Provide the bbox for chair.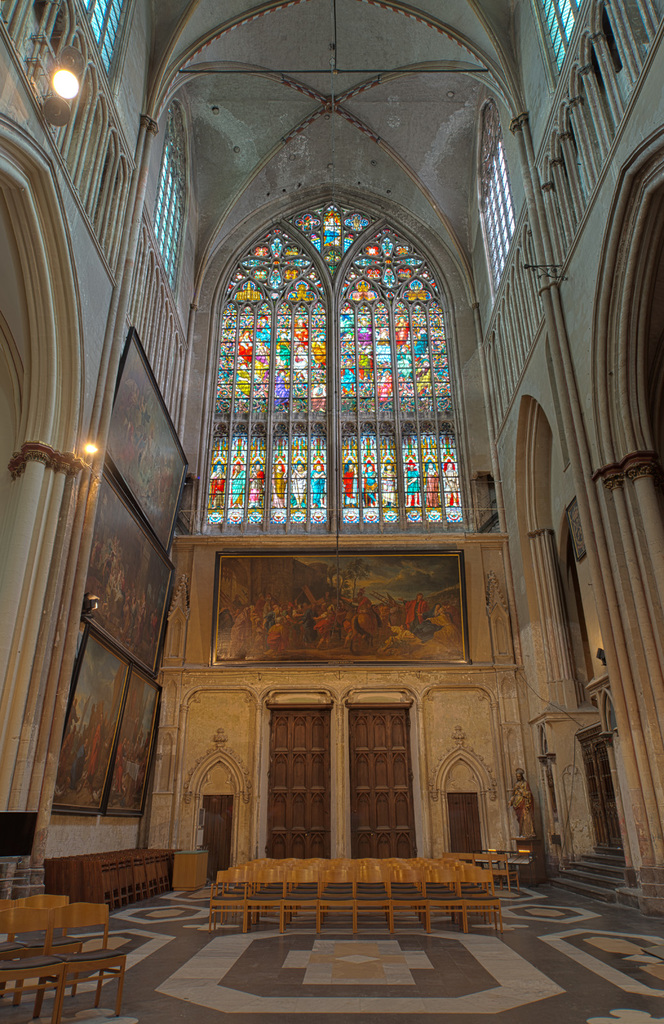
{"x1": 57, "y1": 903, "x2": 130, "y2": 1014}.
